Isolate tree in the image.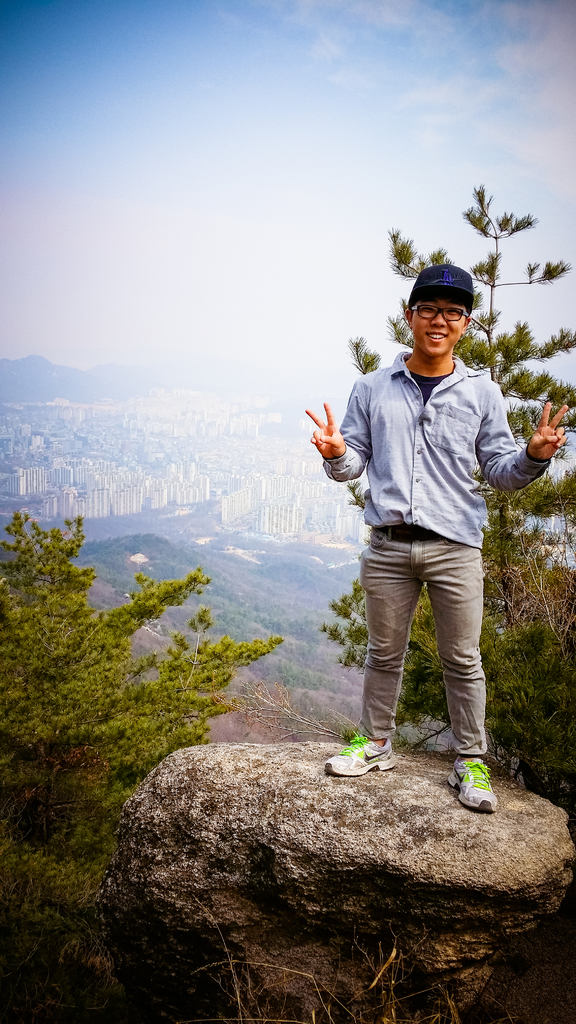
Isolated region: Rect(316, 185, 575, 797).
